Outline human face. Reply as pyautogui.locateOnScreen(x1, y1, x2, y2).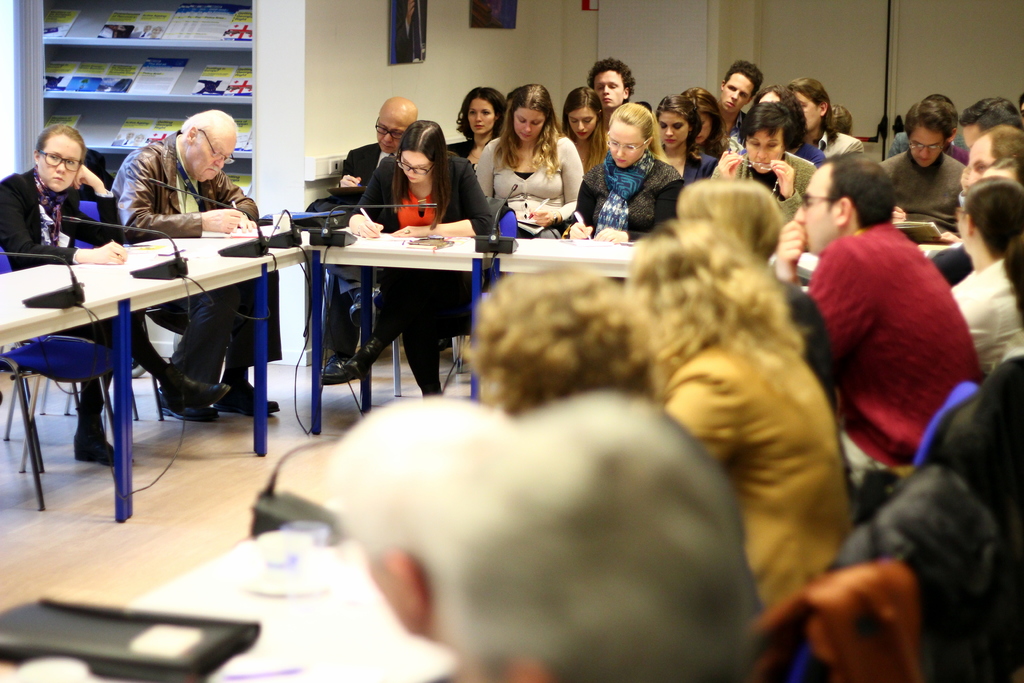
pyautogui.locateOnScreen(793, 162, 836, 256).
